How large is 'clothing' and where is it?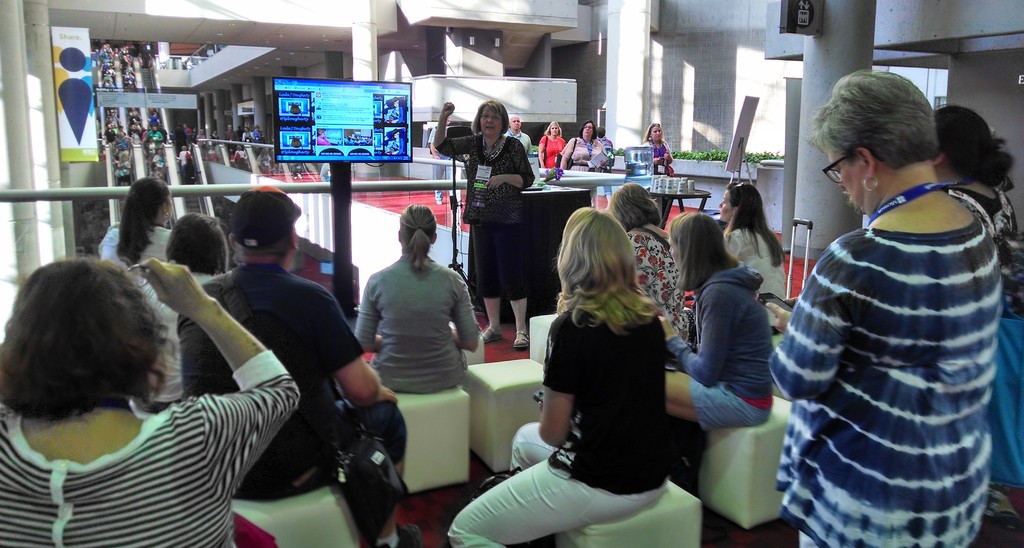
Bounding box: 447:307:669:547.
